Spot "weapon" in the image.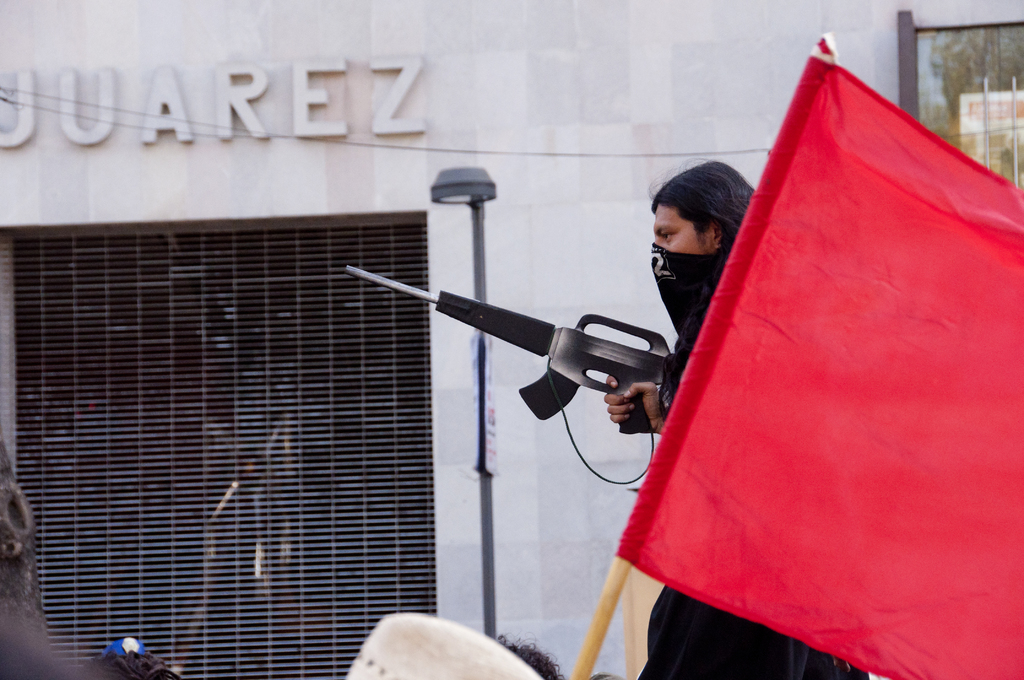
"weapon" found at bbox(390, 252, 740, 469).
